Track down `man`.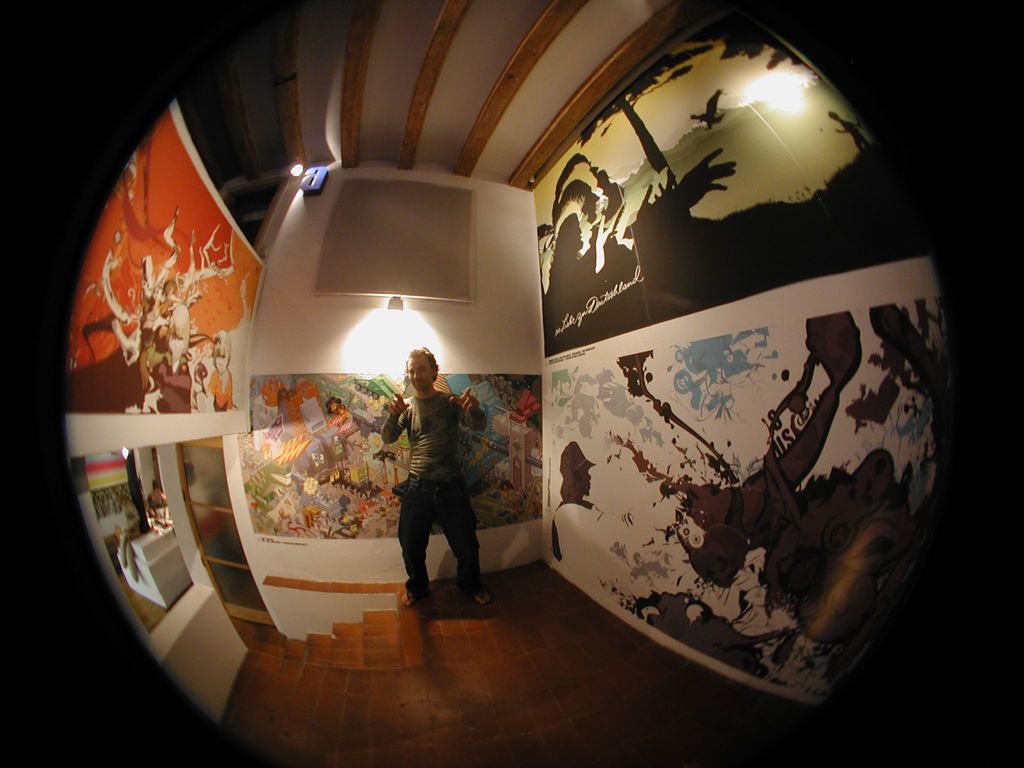
Tracked to 372, 352, 483, 618.
